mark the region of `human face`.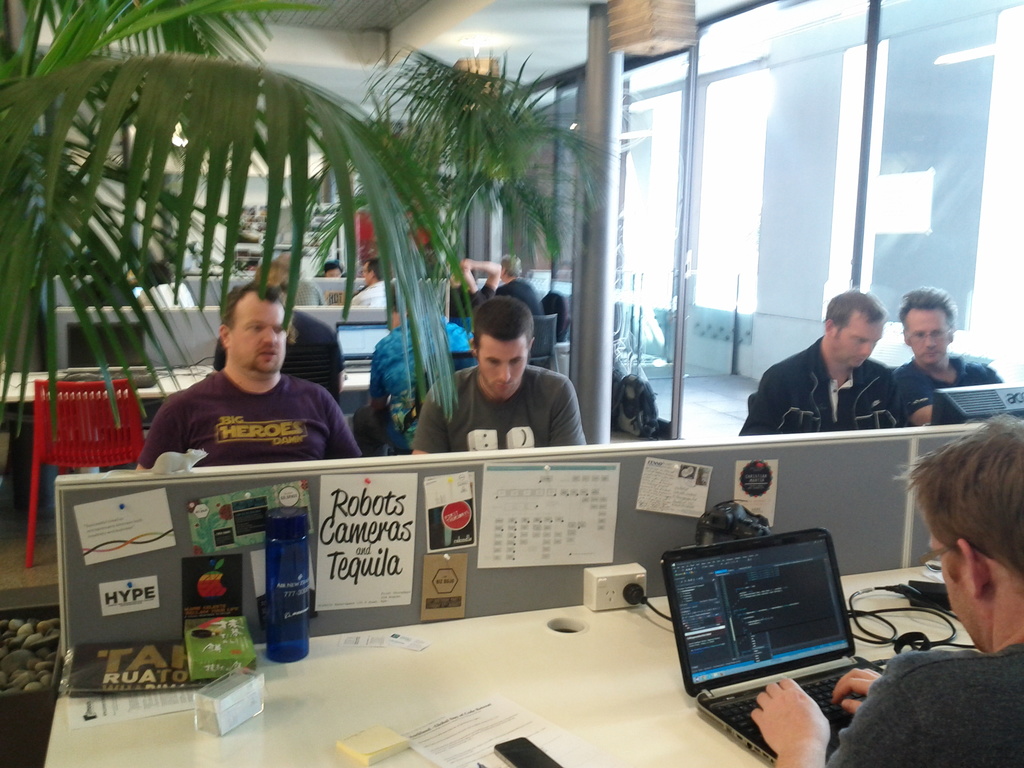
Region: x1=908 y1=306 x2=947 y2=360.
